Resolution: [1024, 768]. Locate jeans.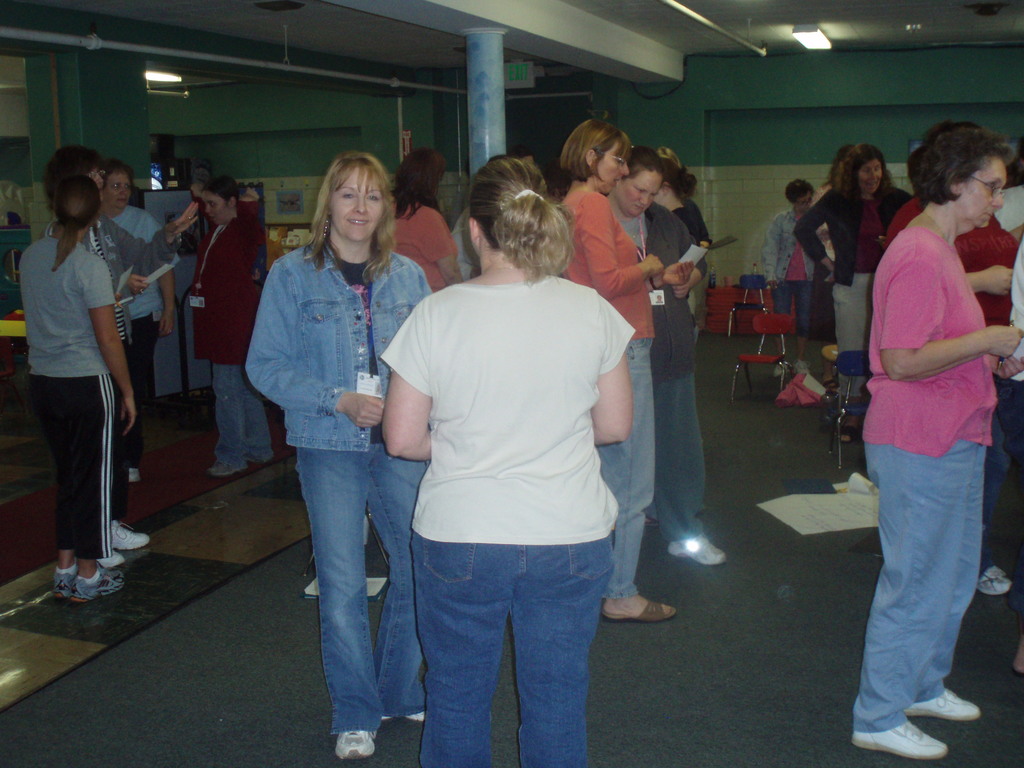
region(595, 339, 653, 596).
